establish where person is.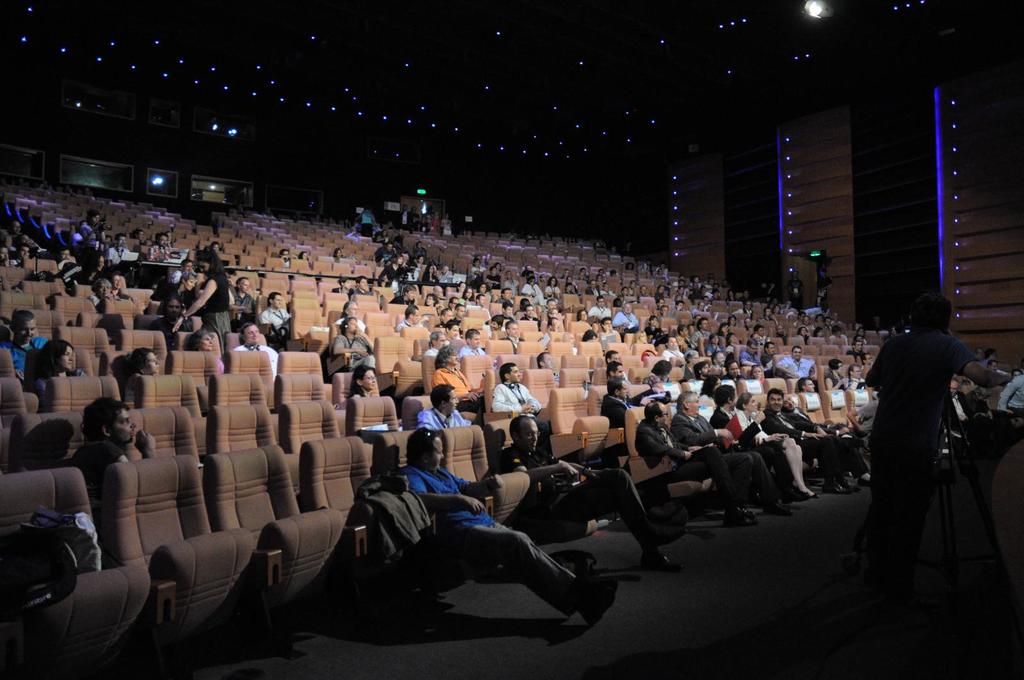
Established at crop(65, 404, 157, 521).
